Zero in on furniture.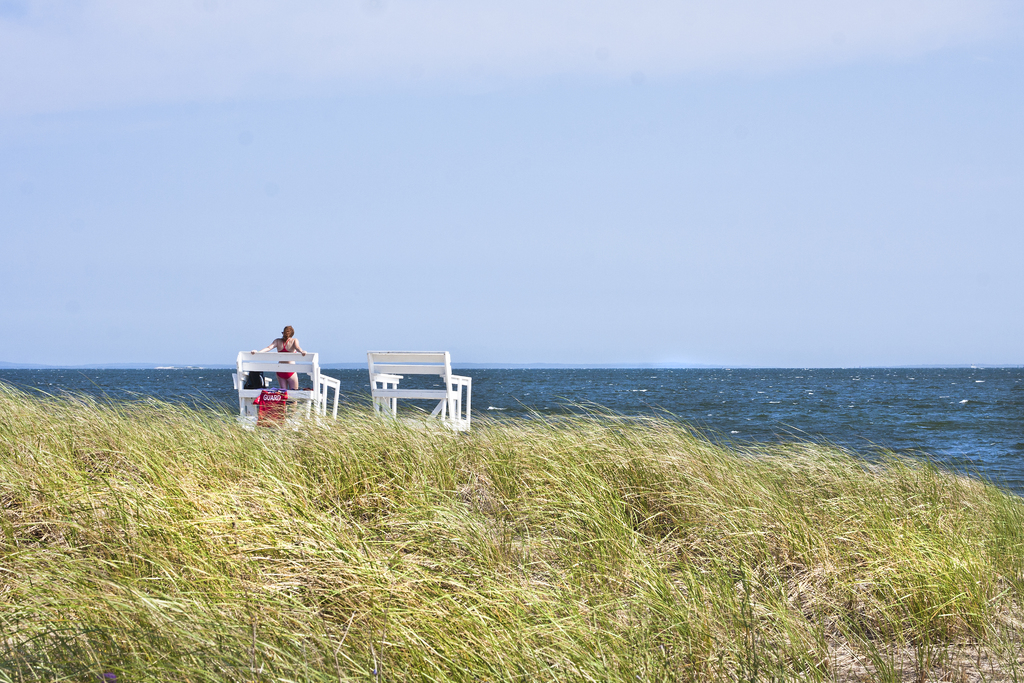
Zeroed in: crop(230, 352, 345, 433).
